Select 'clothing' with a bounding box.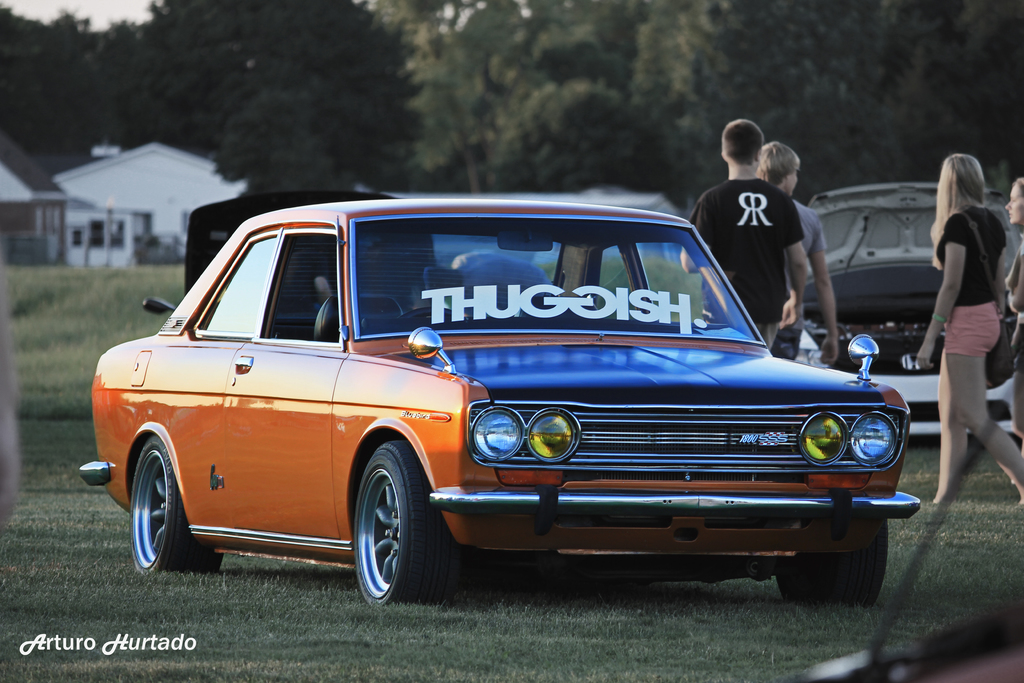
x1=707 y1=160 x2=852 y2=315.
